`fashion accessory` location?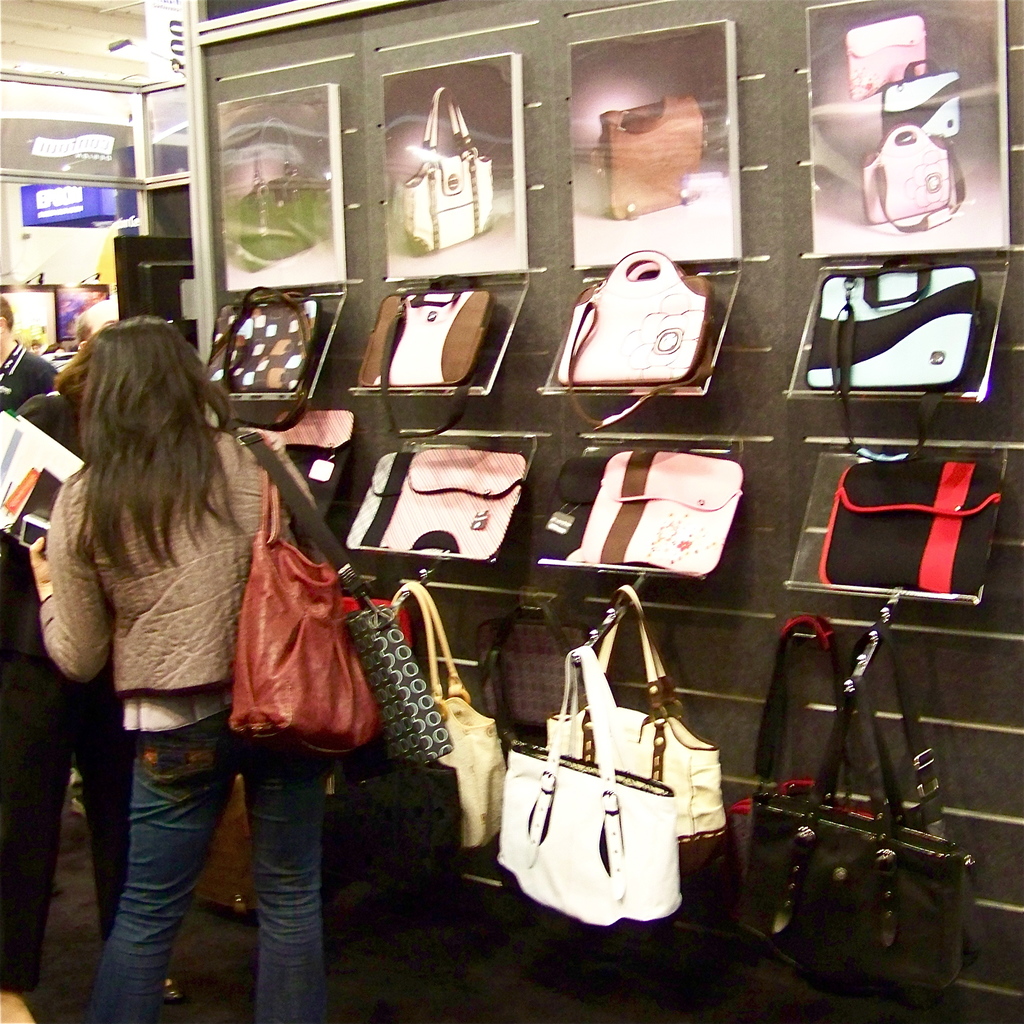
[724, 610, 875, 904]
